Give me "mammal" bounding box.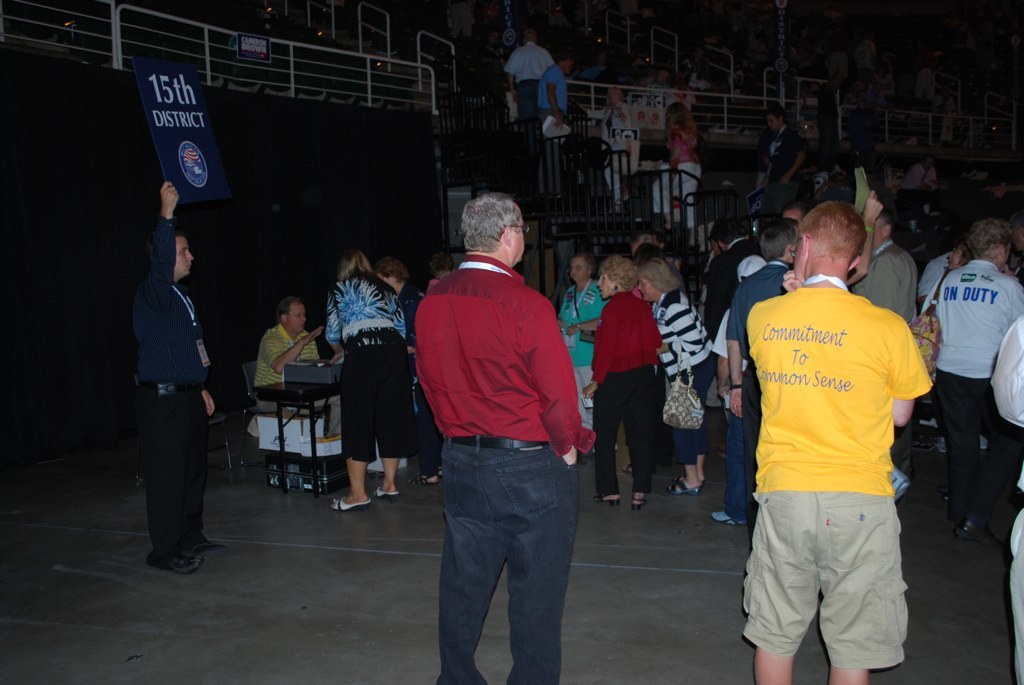
[594,251,669,509].
